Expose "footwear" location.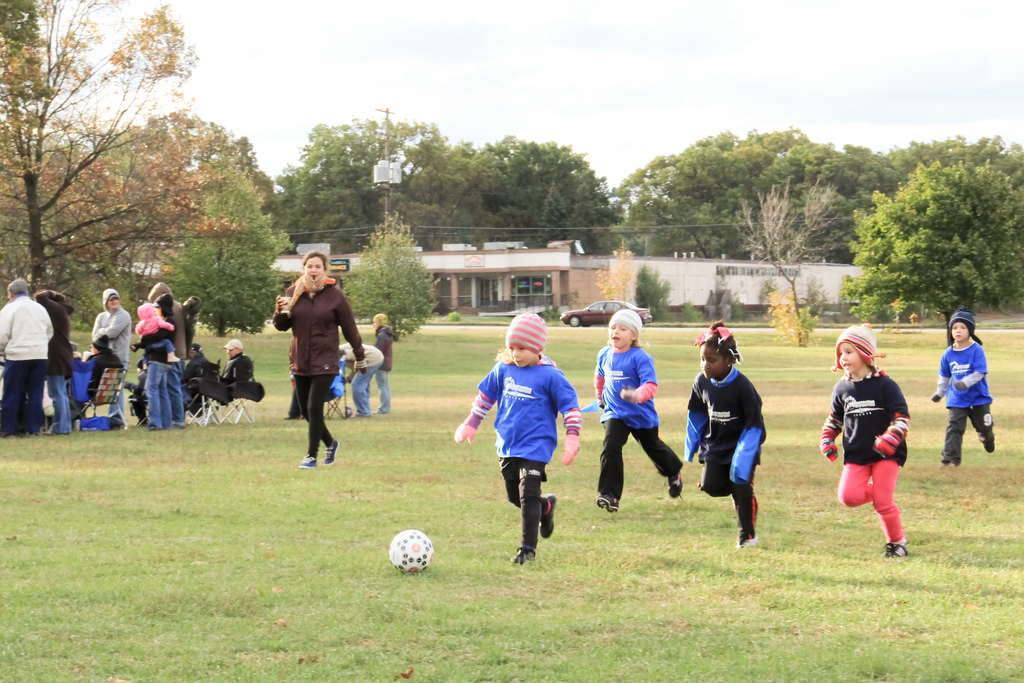
Exposed at detection(47, 424, 66, 436).
